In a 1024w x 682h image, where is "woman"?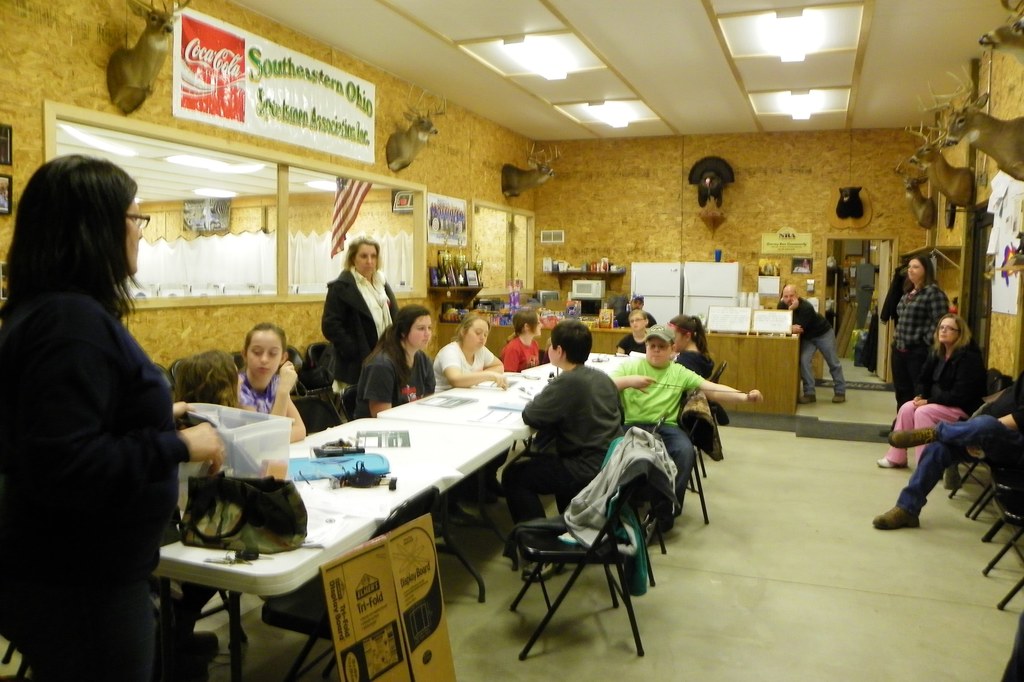
Rect(317, 234, 405, 393).
